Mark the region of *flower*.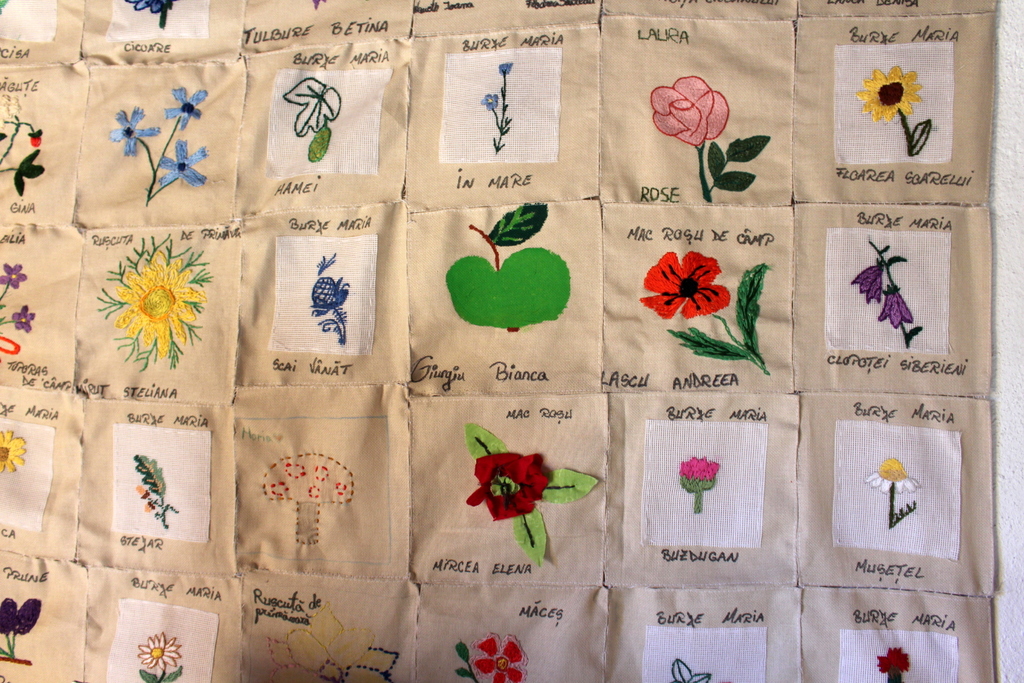
Region: detection(653, 240, 732, 321).
